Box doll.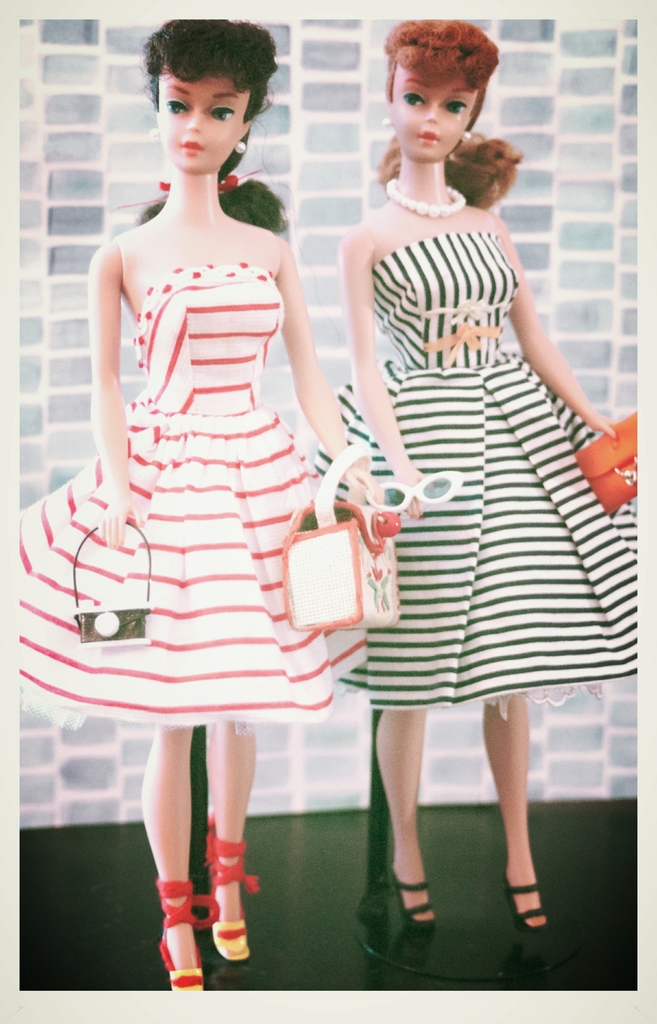
detection(4, 4, 388, 980).
